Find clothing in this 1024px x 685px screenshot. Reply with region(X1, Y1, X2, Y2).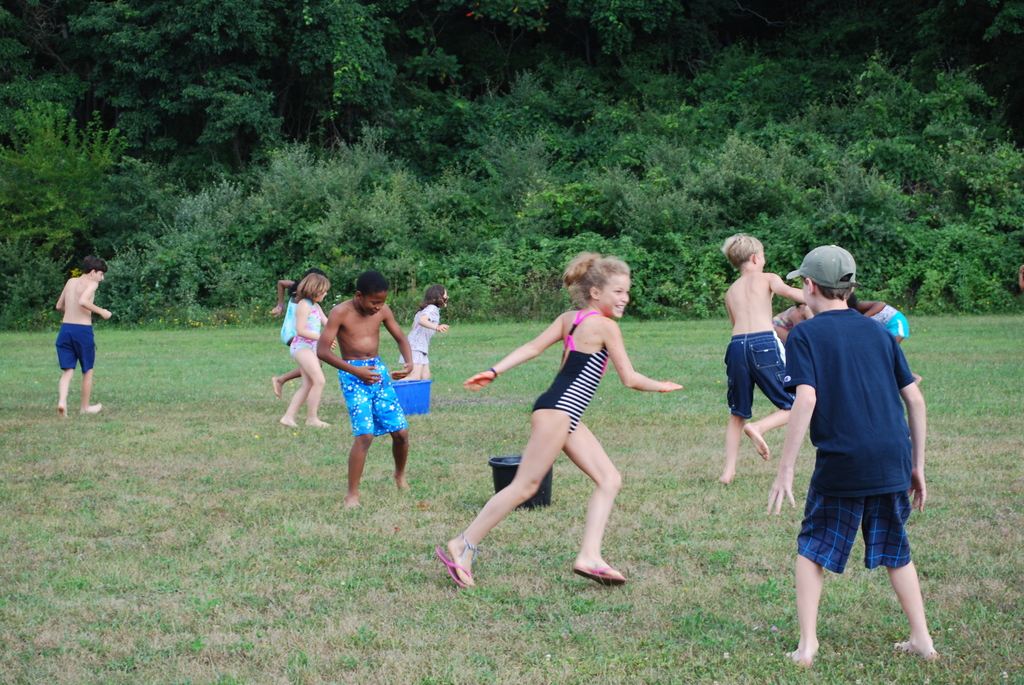
region(795, 312, 921, 571).
